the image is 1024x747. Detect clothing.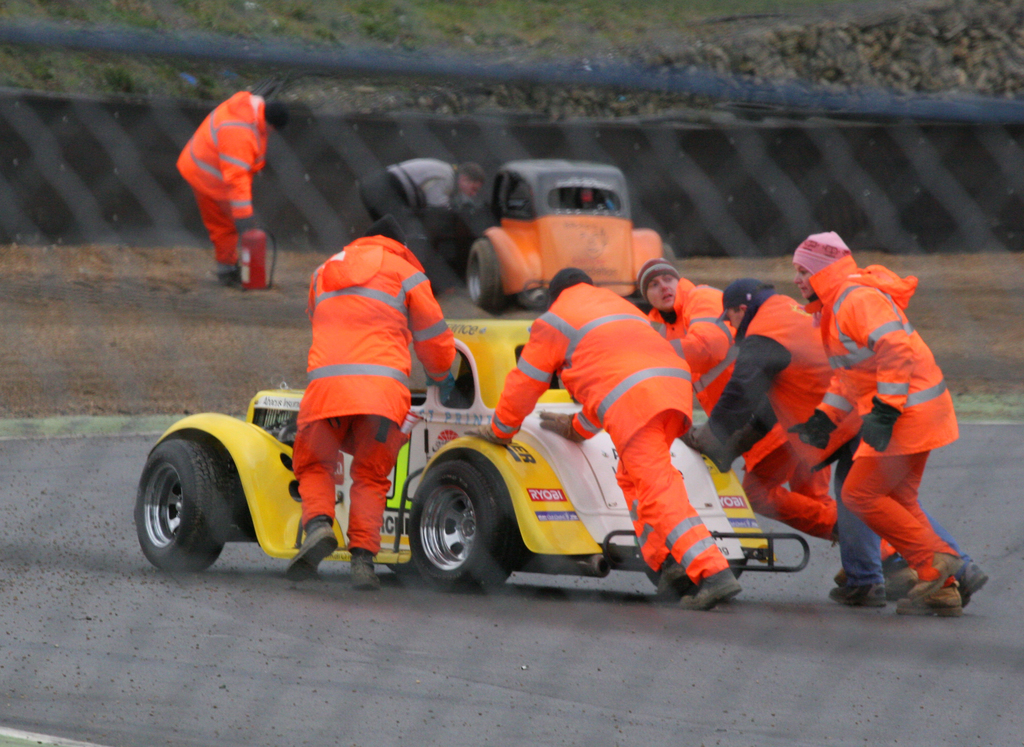
Detection: left=481, top=274, right=698, bottom=590.
